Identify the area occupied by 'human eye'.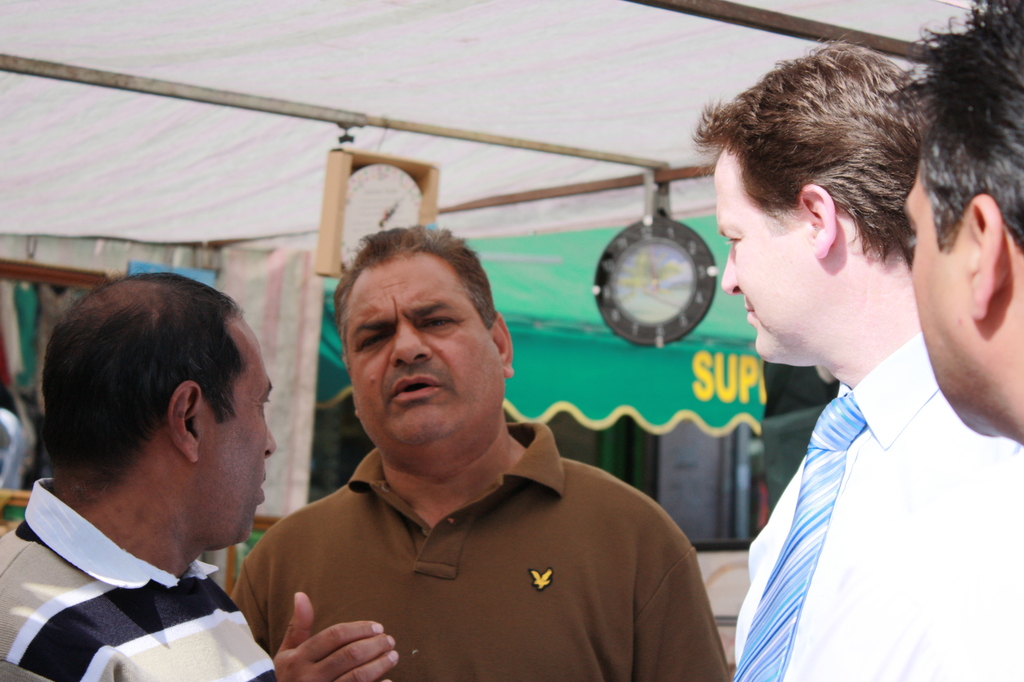
Area: BBox(726, 234, 743, 249).
